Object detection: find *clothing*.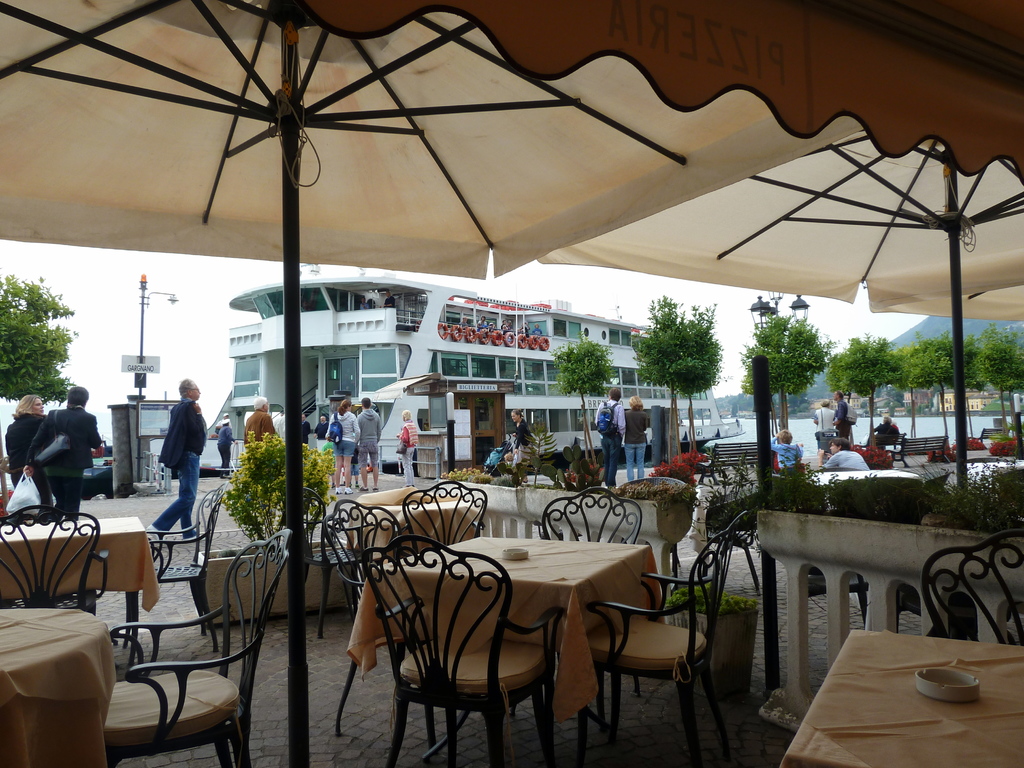
box(836, 398, 847, 435).
